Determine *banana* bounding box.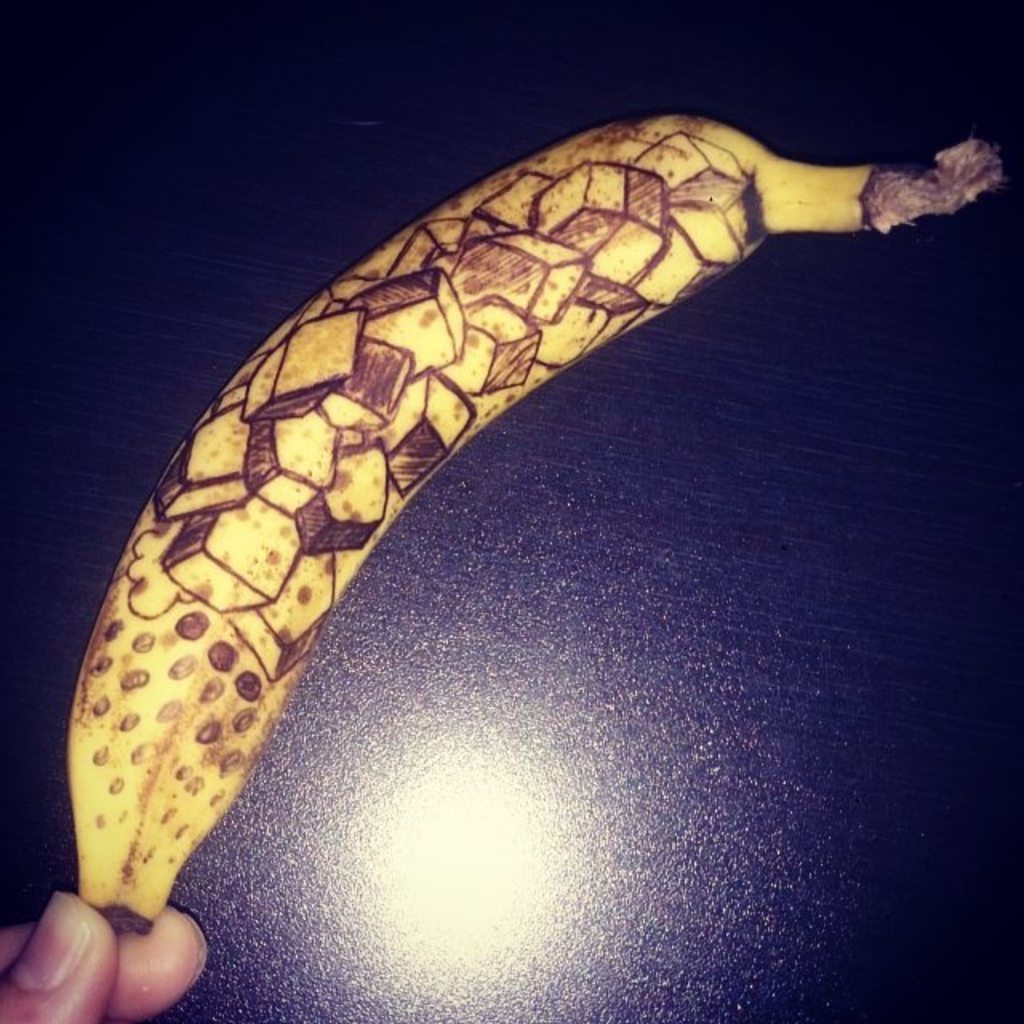
Determined: [67, 122, 1022, 947].
